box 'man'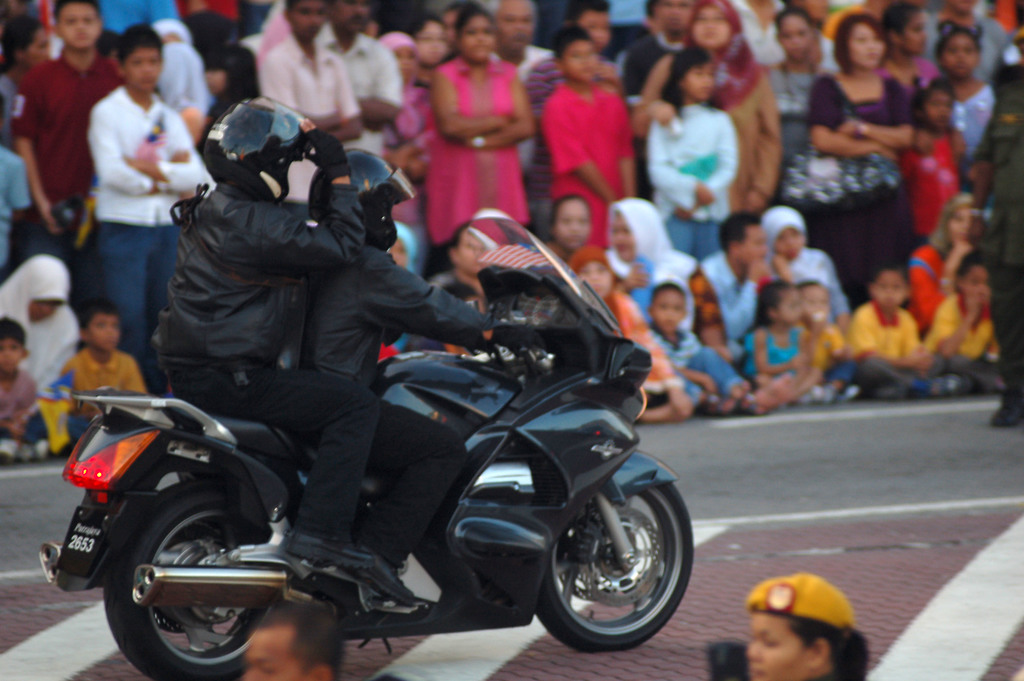
(267,0,358,202)
